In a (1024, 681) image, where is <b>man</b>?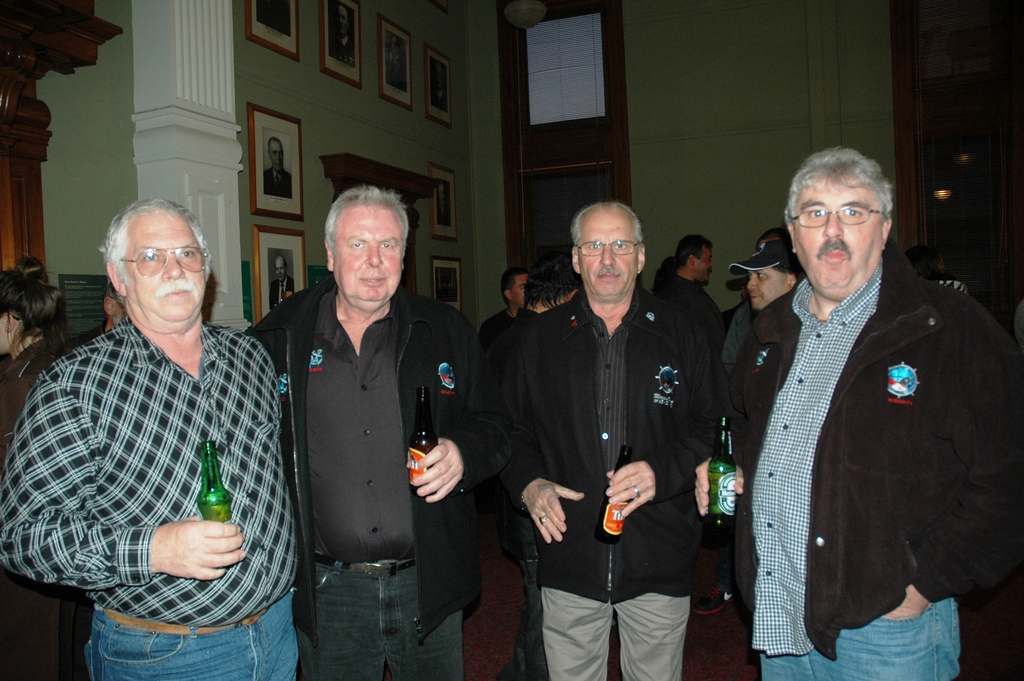
(x1=265, y1=136, x2=295, y2=197).
